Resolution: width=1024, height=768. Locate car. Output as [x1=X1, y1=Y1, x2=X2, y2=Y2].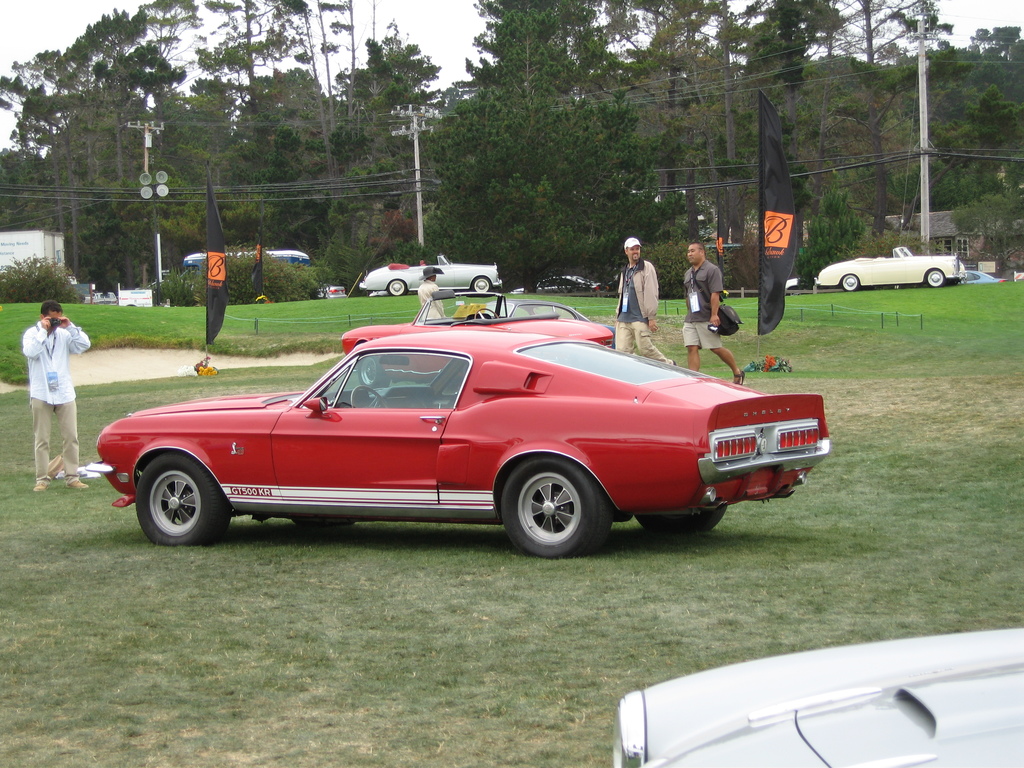
[x1=99, y1=321, x2=828, y2=563].
